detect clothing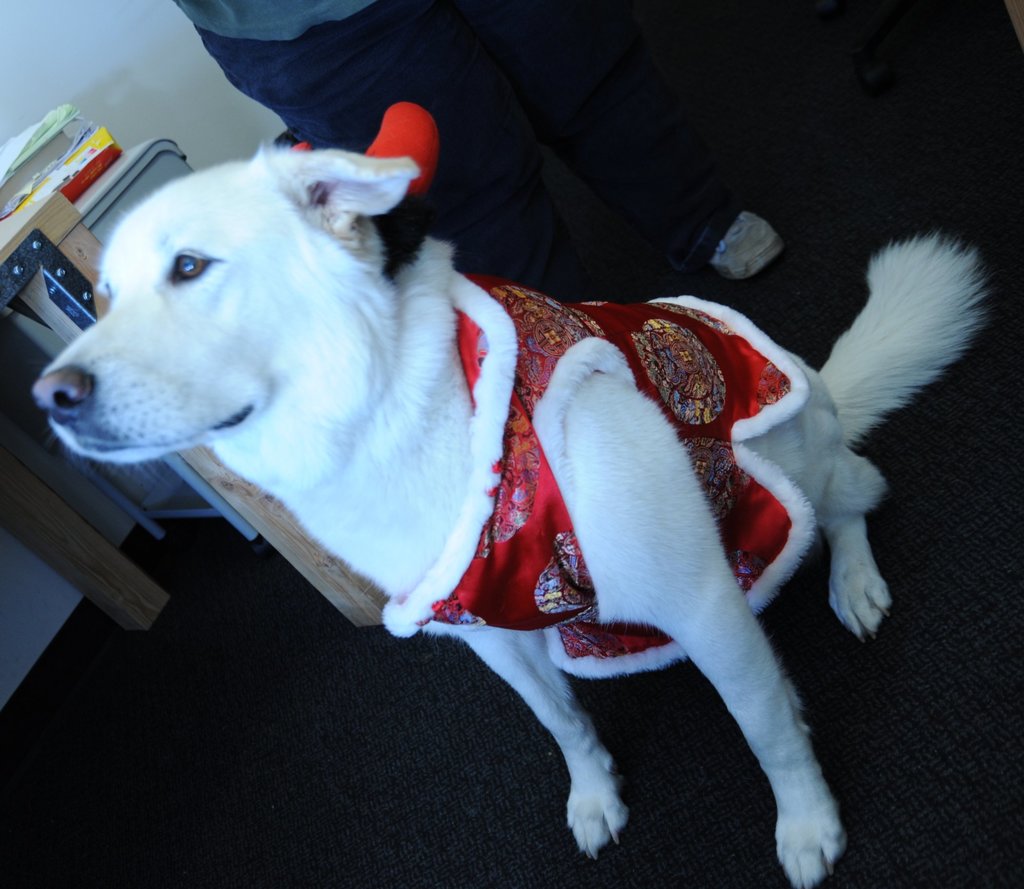
x1=175, y1=0, x2=685, y2=303
